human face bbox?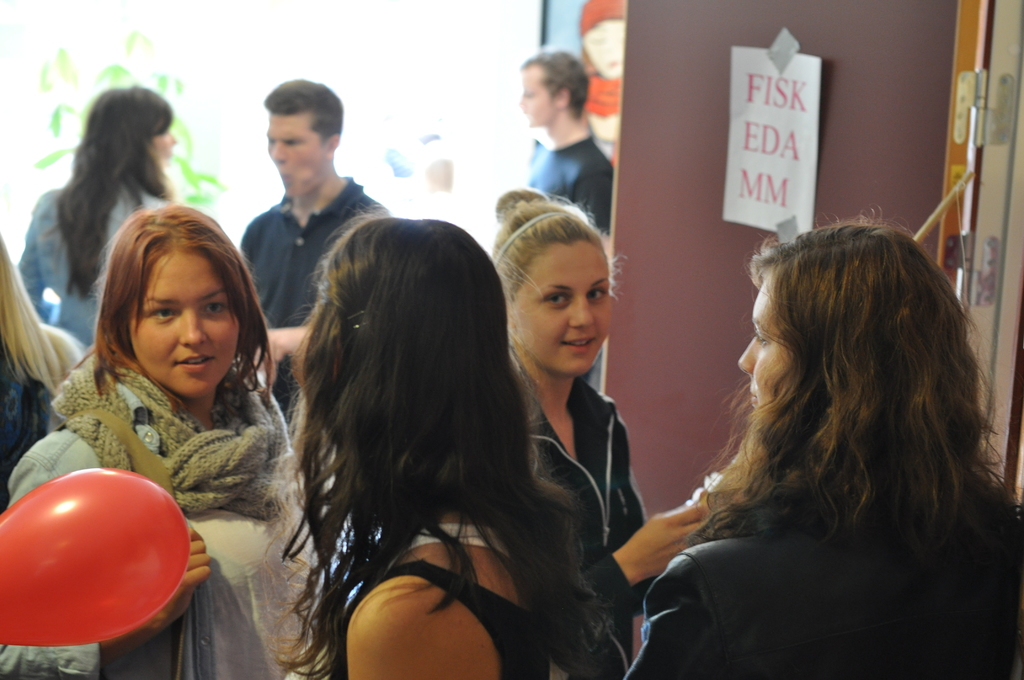
Rect(739, 268, 794, 405)
